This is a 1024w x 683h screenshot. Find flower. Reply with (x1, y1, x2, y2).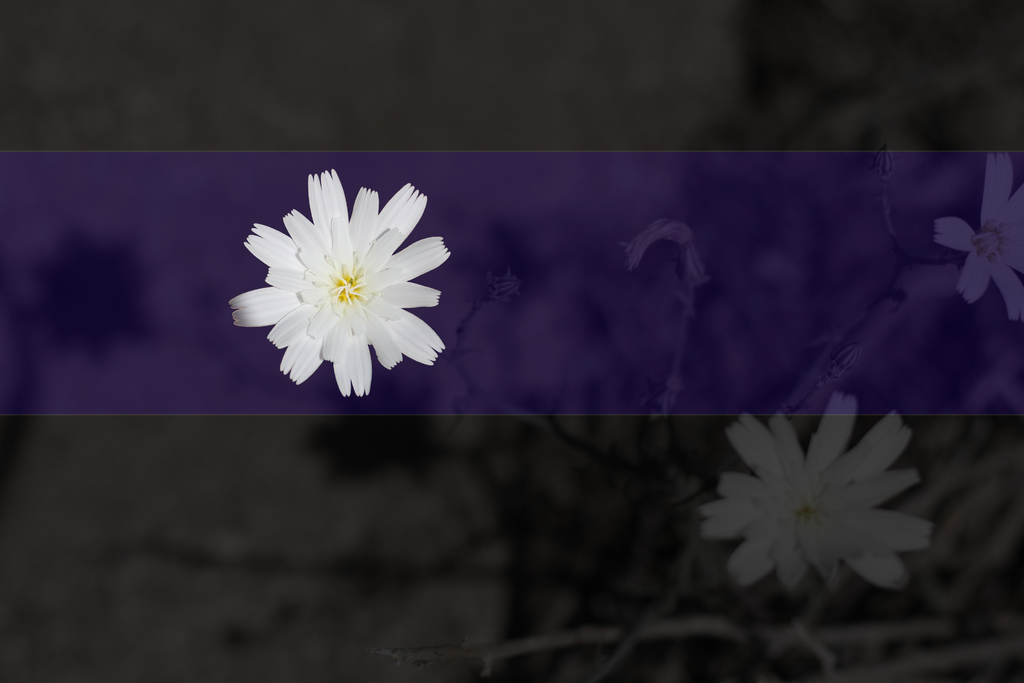
(936, 146, 1023, 323).
